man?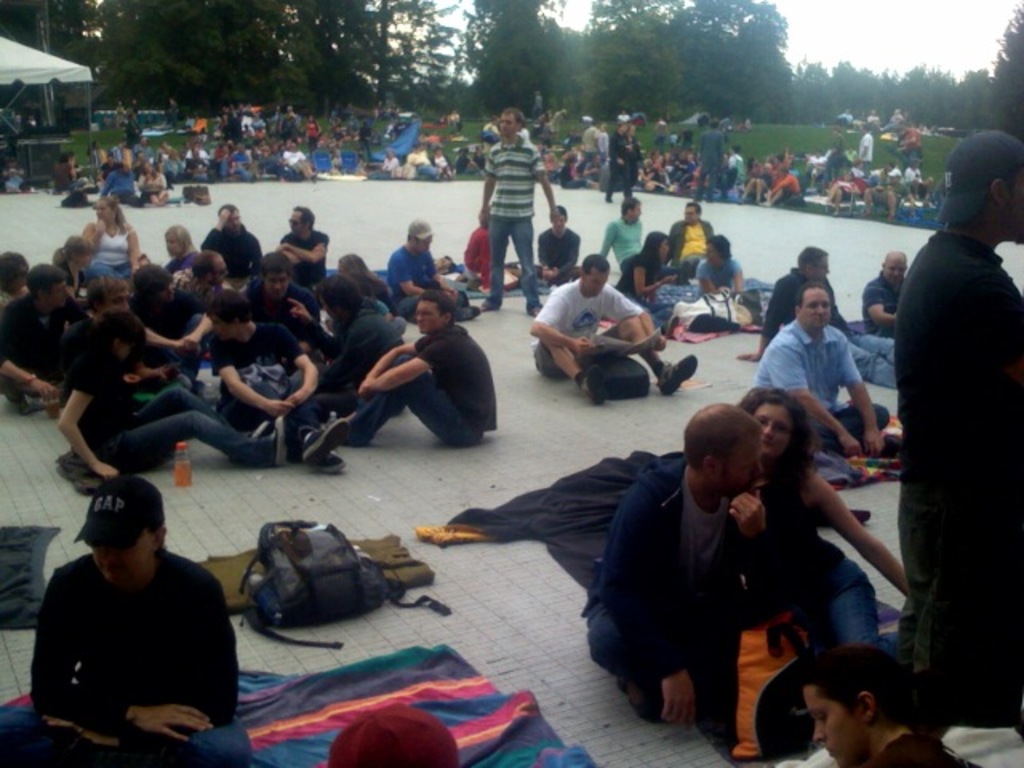
left=525, top=253, right=699, bottom=406
